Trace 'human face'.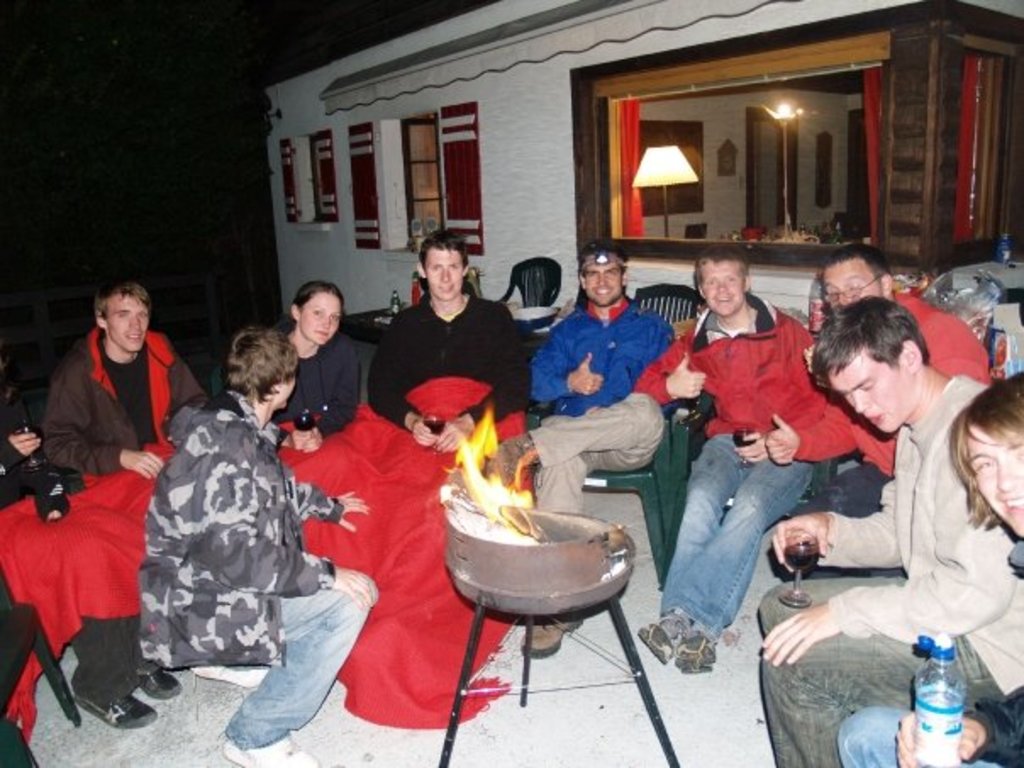
Traced to <region>700, 264, 744, 315</region>.
